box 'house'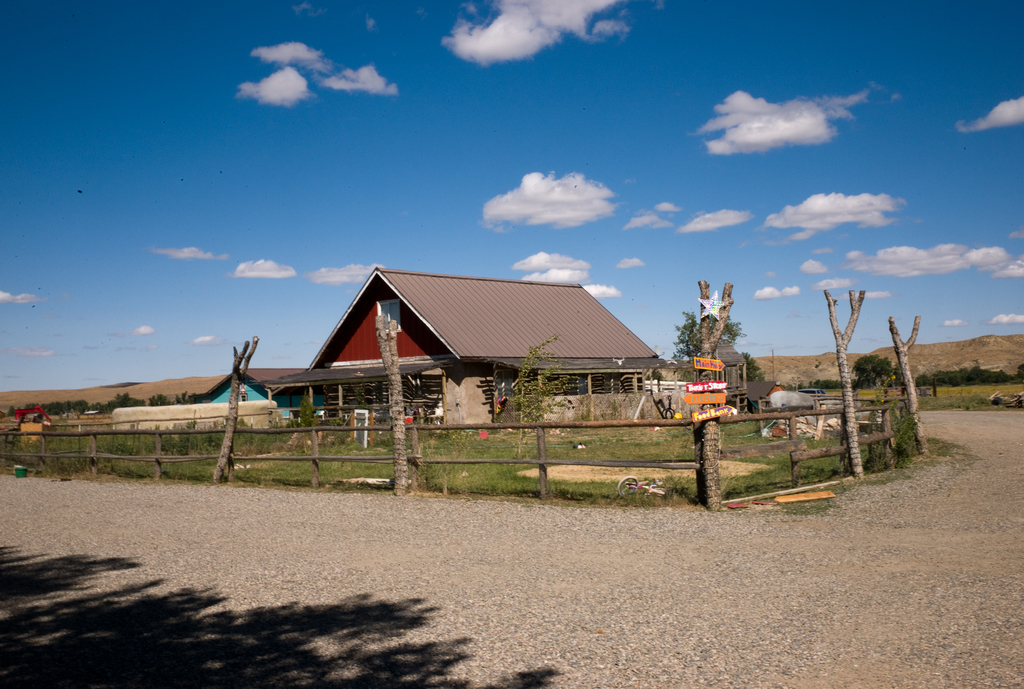
736, 374, 792, 420
